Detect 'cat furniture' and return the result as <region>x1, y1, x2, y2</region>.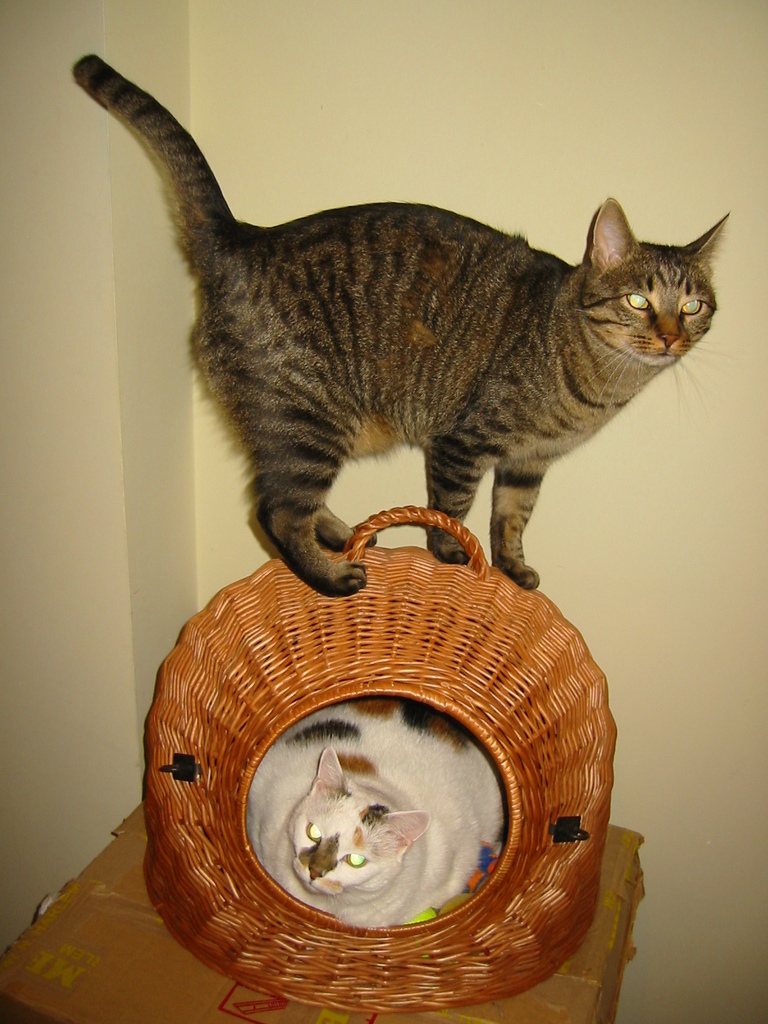
<region>148, 509, 617, 1014</region>.
